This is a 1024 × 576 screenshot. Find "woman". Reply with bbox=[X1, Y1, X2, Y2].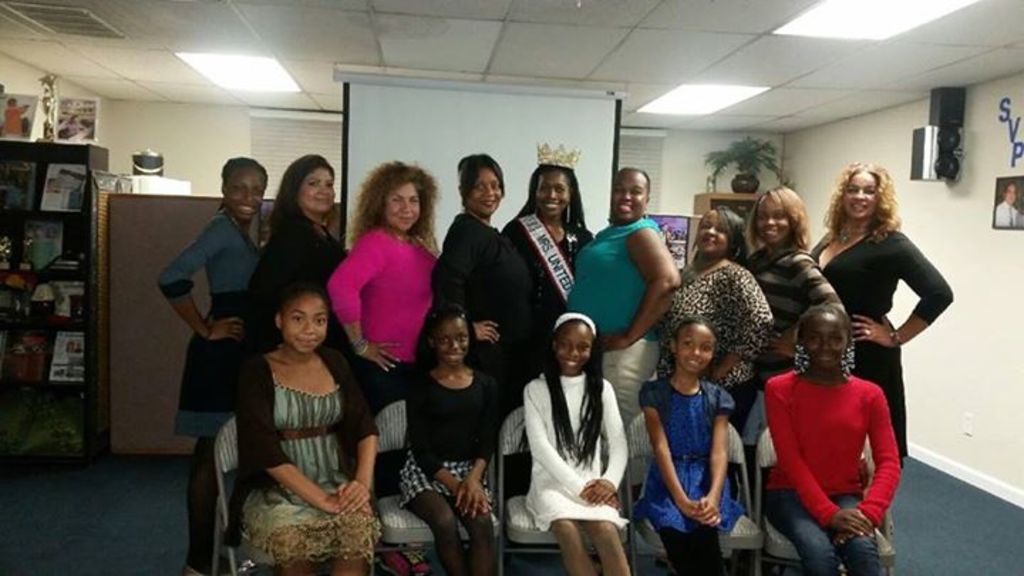
bbox=[246, 149, 357, 385].
